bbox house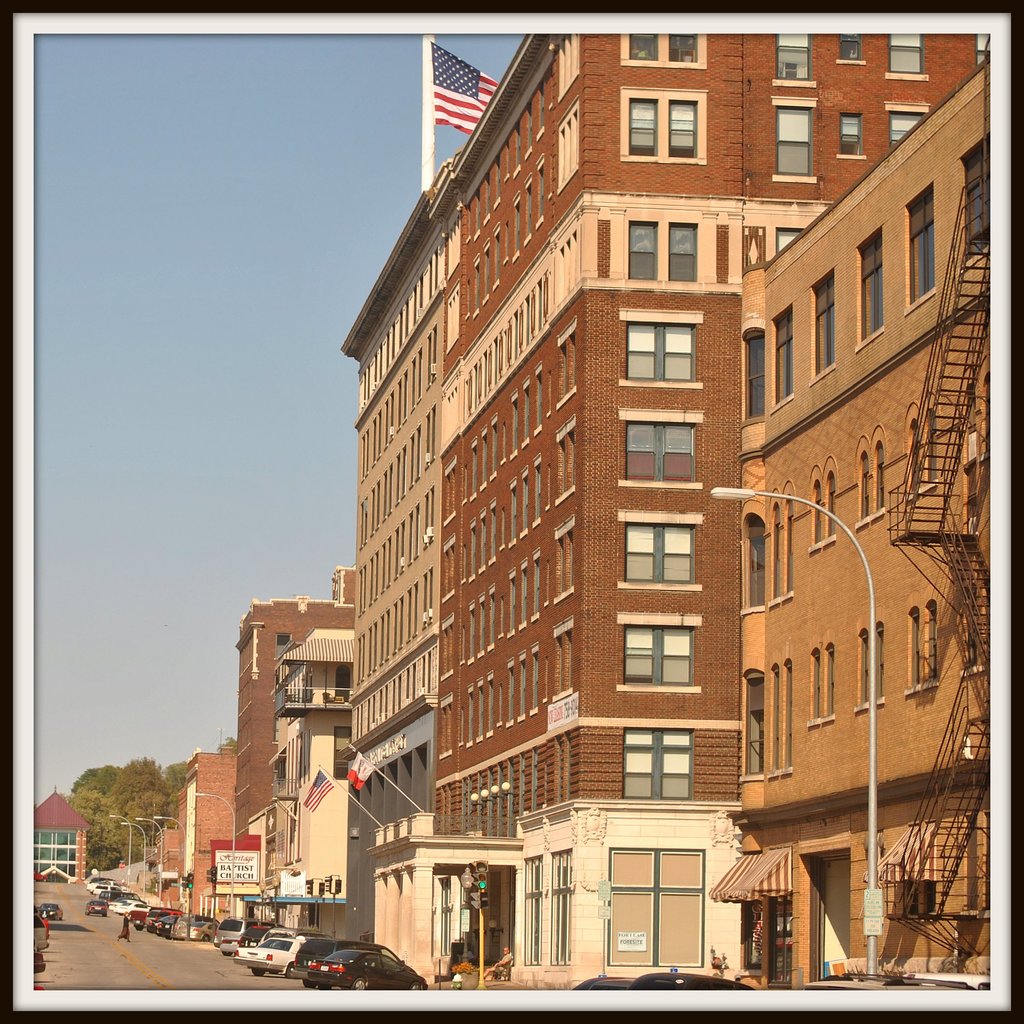
left=214, top=566, right=357, bottom=916
